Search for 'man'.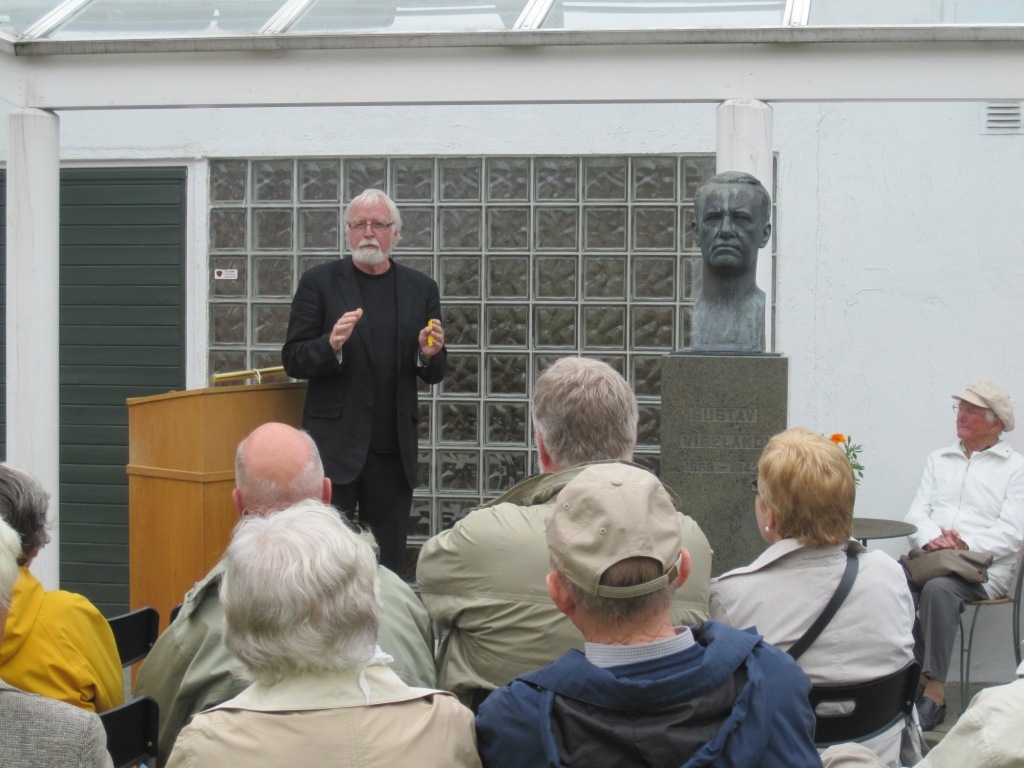
Found at (left=133, top=418, right=439, bottom=759).
